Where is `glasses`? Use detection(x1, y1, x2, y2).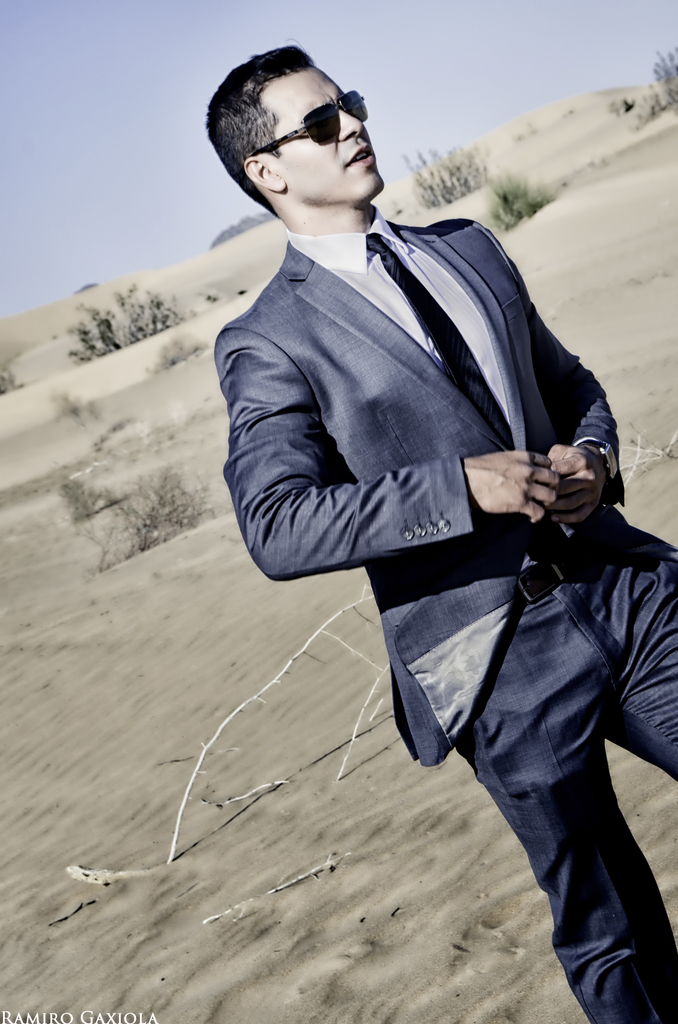
detection(242, 92, 378, 146).
